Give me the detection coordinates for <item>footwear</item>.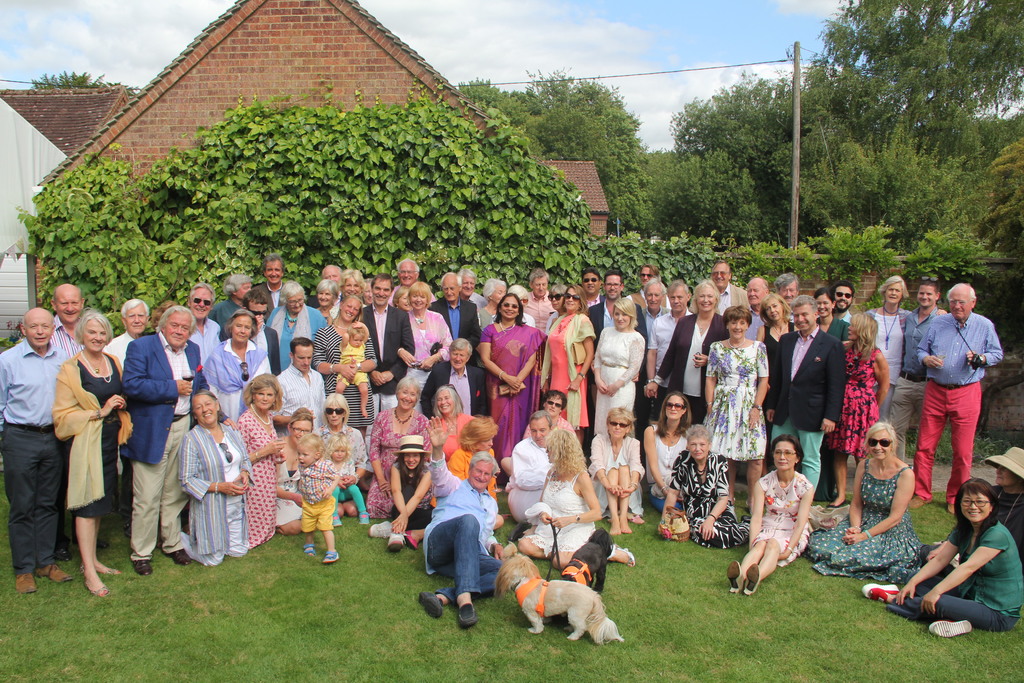
[420,589,445,620].
